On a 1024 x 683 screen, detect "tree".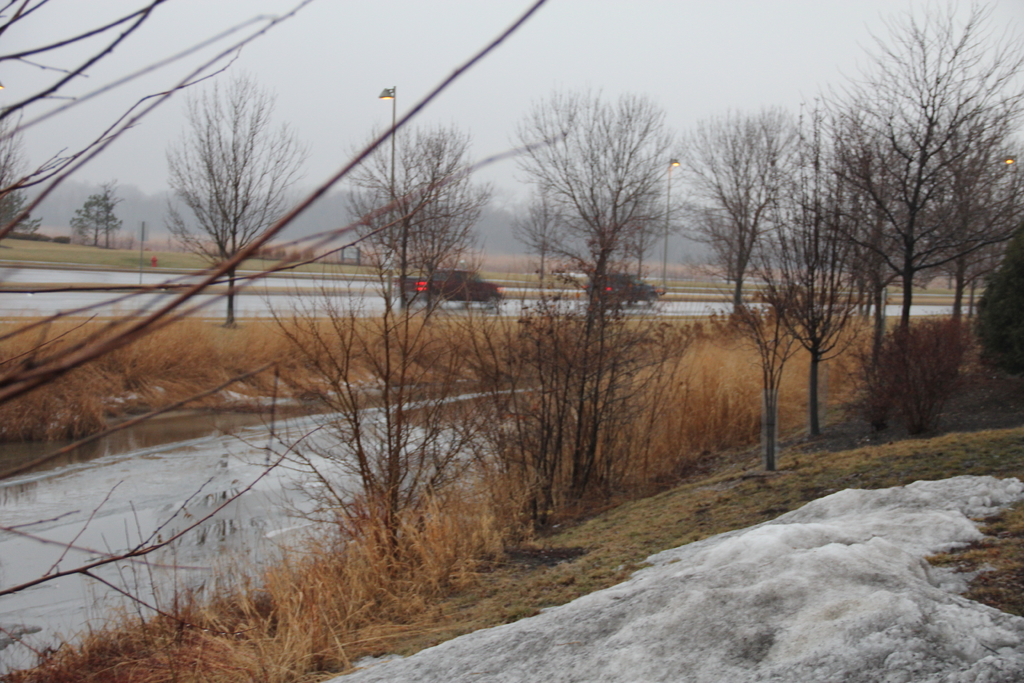
Rect(540, 78, 694, 331).
